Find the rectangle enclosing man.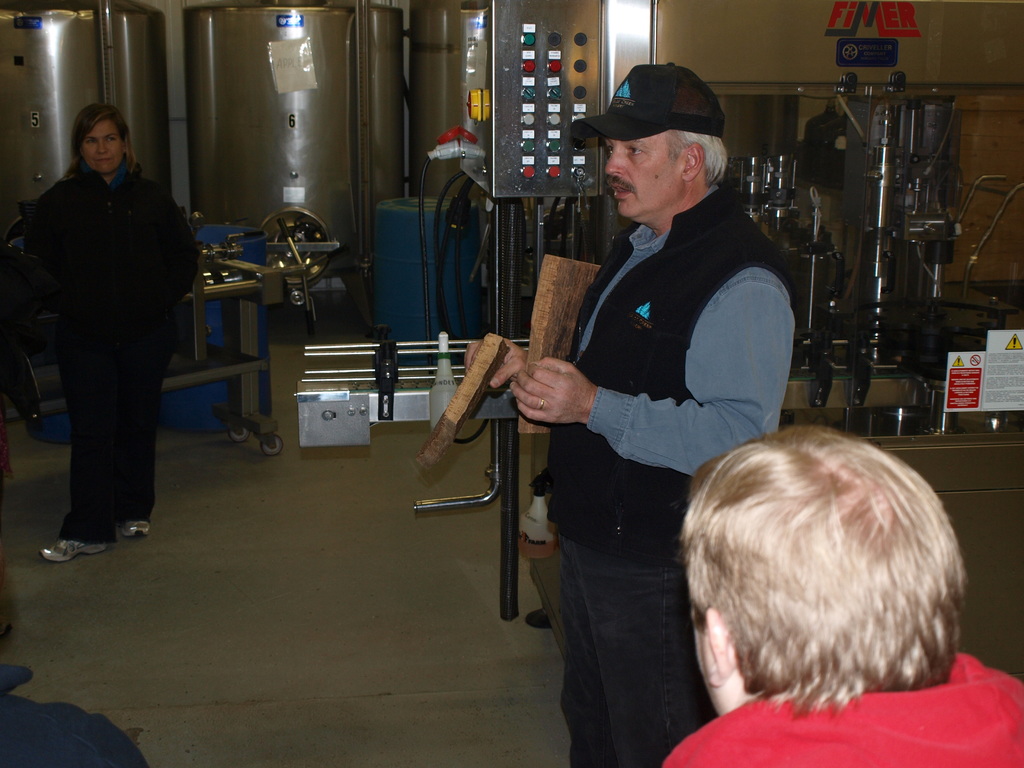
pyautogui.locateOnScreen(665, 416, 1020, 767).
